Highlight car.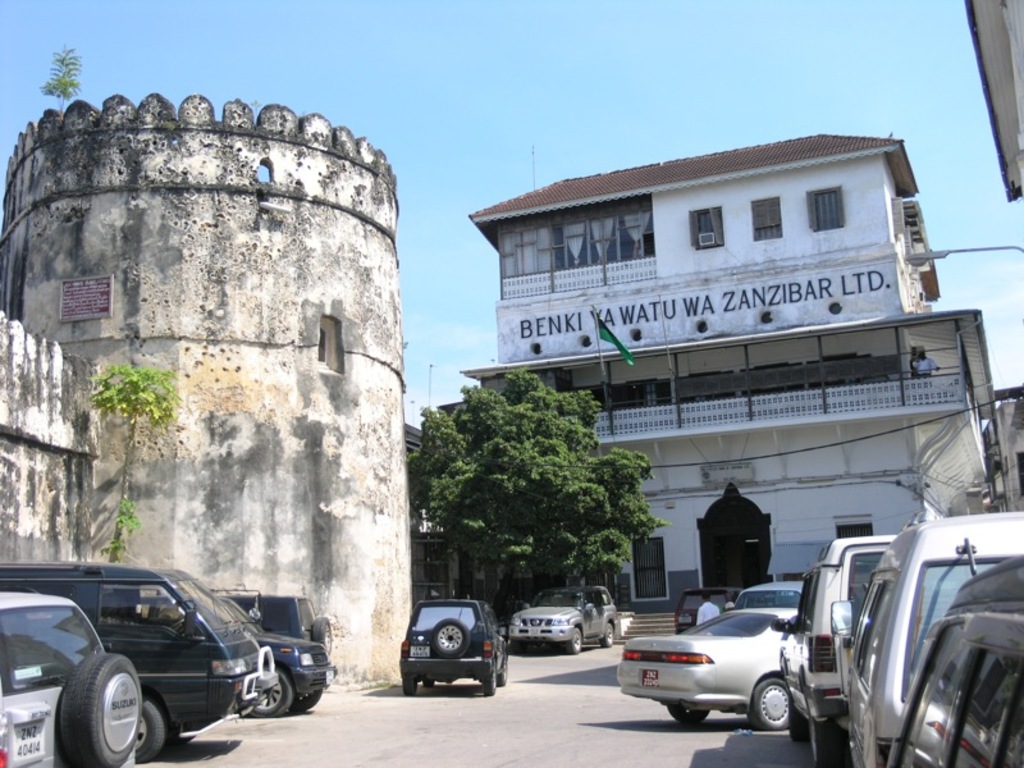
Highlighted region: {"left": 0, "top": 588, "right": 143, "bottom": 767}.
